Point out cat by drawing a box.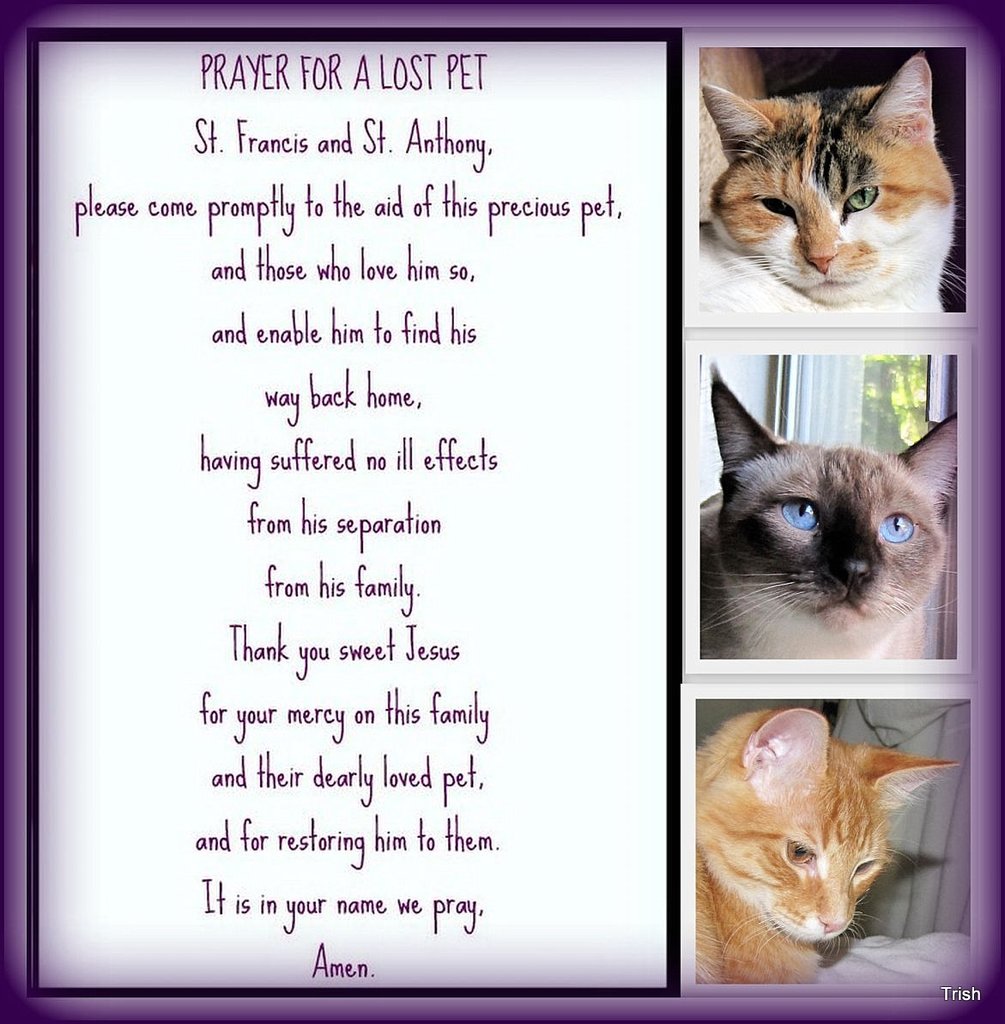
crop(706, 45, 972, 312).
